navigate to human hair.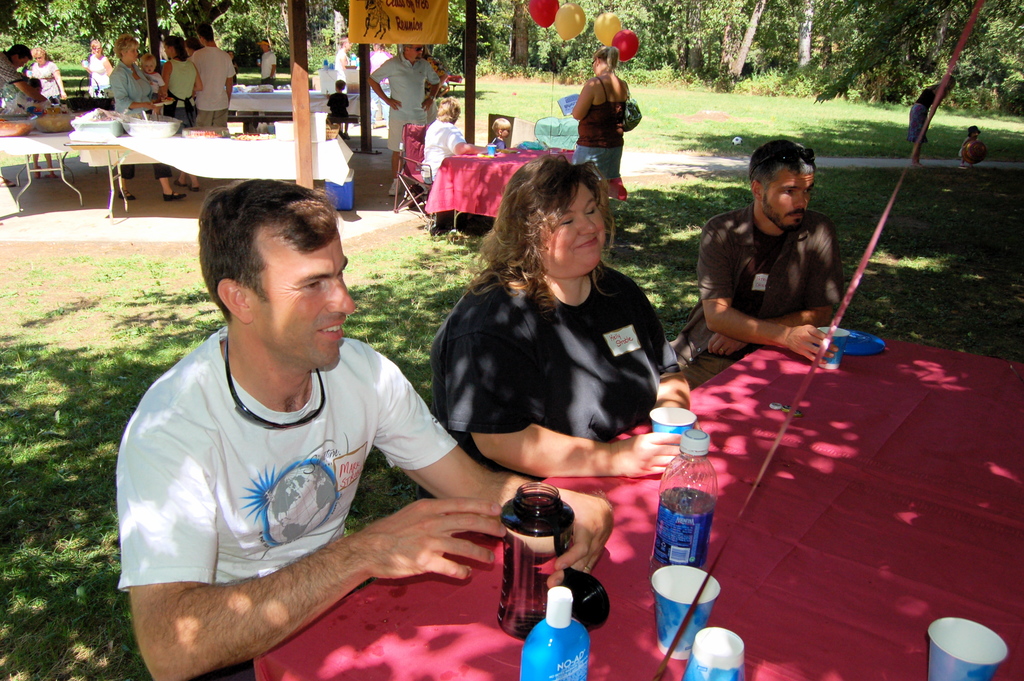
Navigation target: <bbox>594, 44, 620, 74</bbox>.
